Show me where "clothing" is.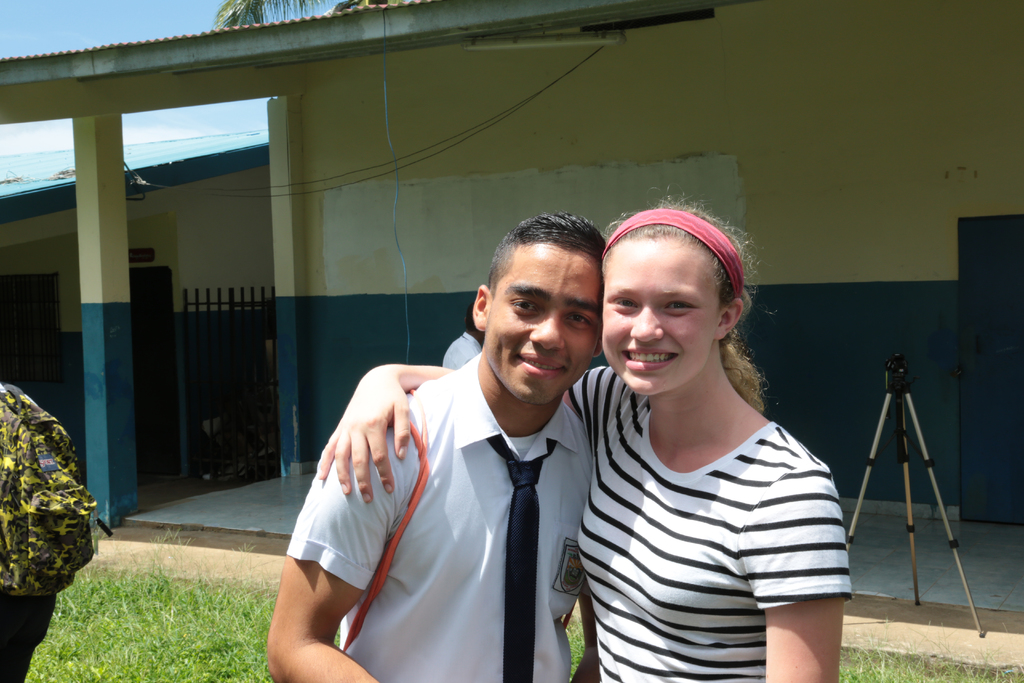
"clothing" is at 435, 333, 481, 368.
